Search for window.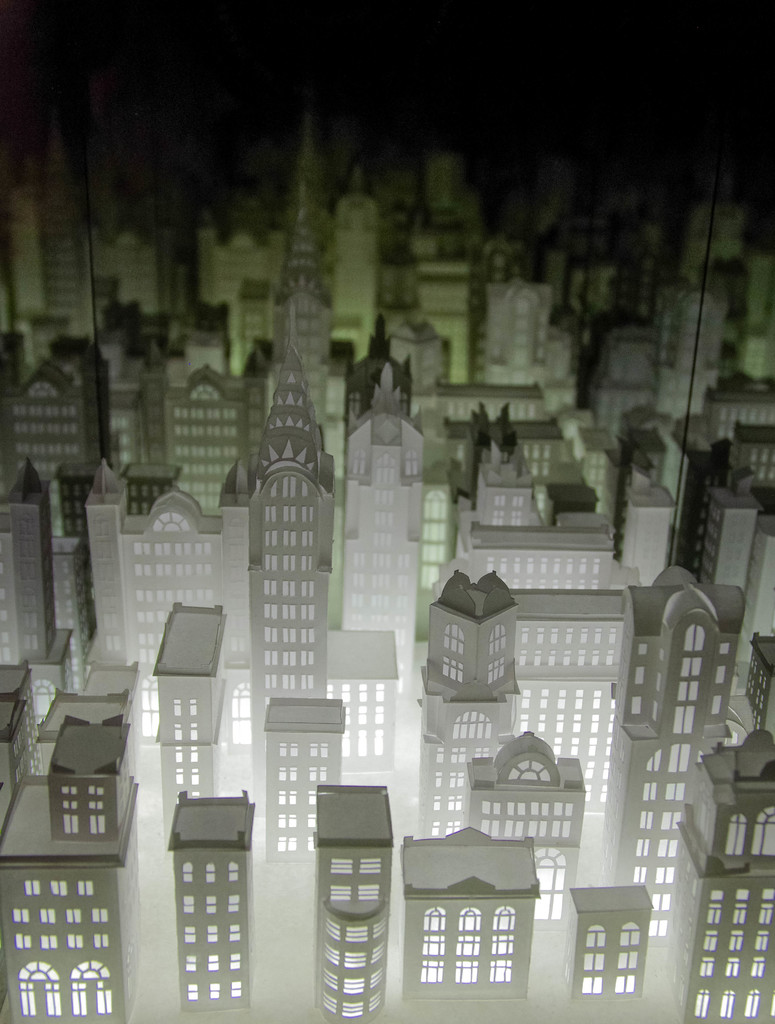
Found at 282 474 298 500.
